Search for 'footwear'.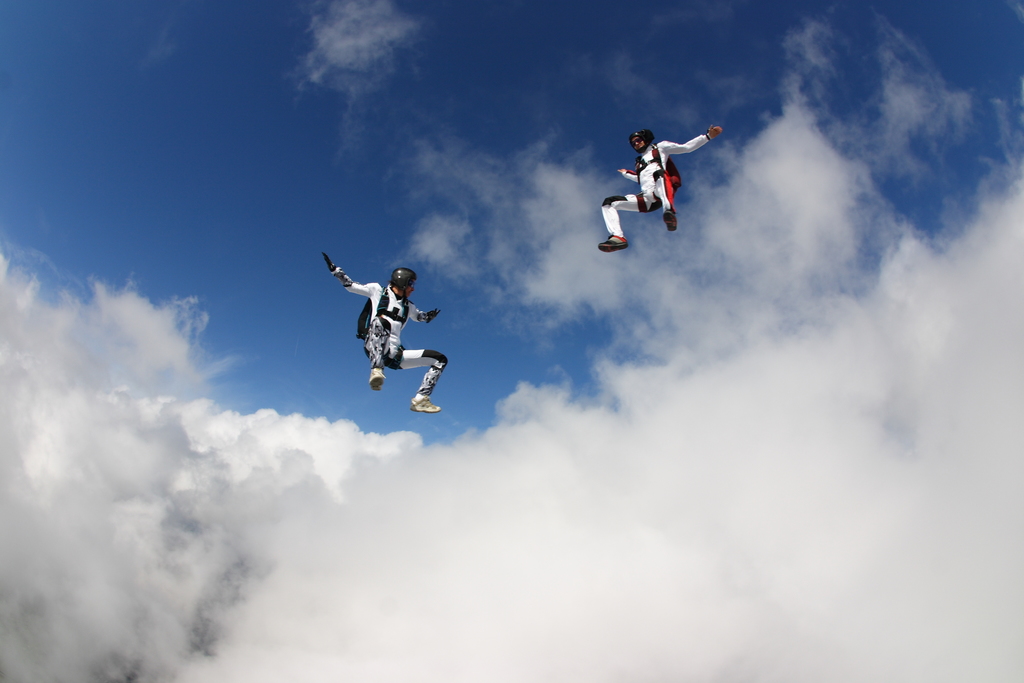
Found at select_region(596, 233, 630, 252).
